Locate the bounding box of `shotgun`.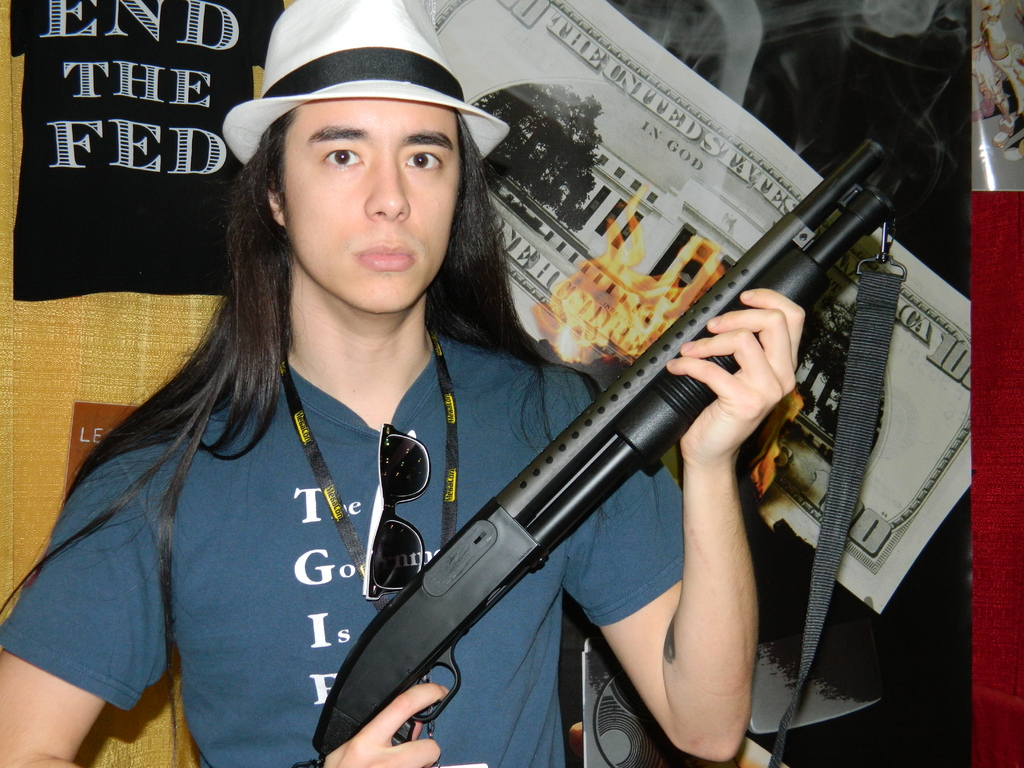
Bounding box: [x1=204, y1=113, x2=919, y2=741].
